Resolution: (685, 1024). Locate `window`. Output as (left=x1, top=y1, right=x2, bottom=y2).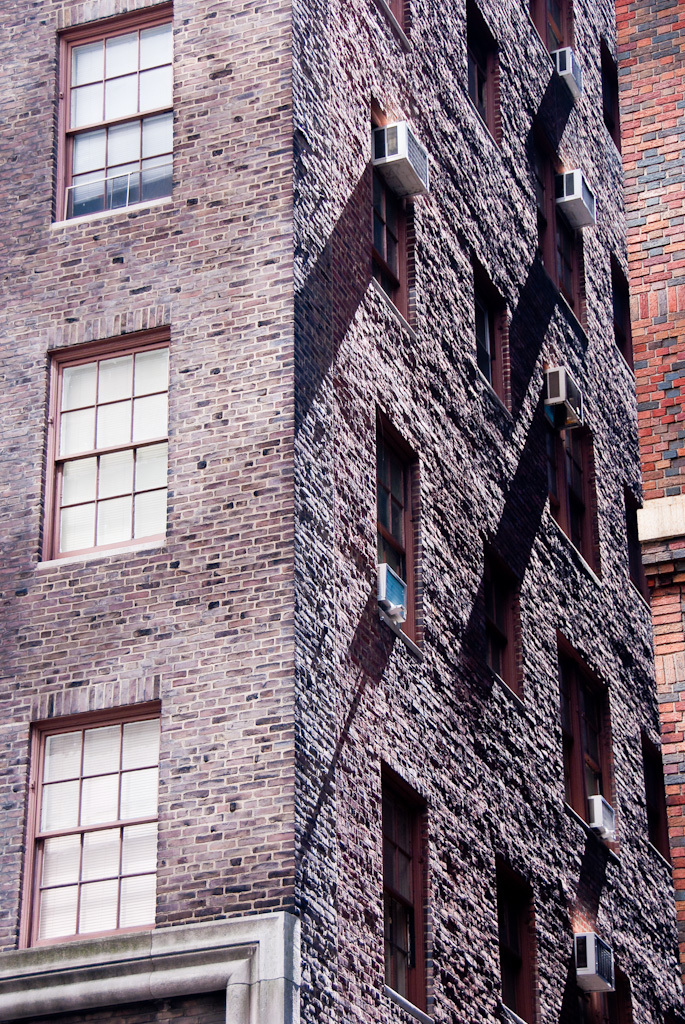
(left=547, top=368, right=595, bottom=568).
